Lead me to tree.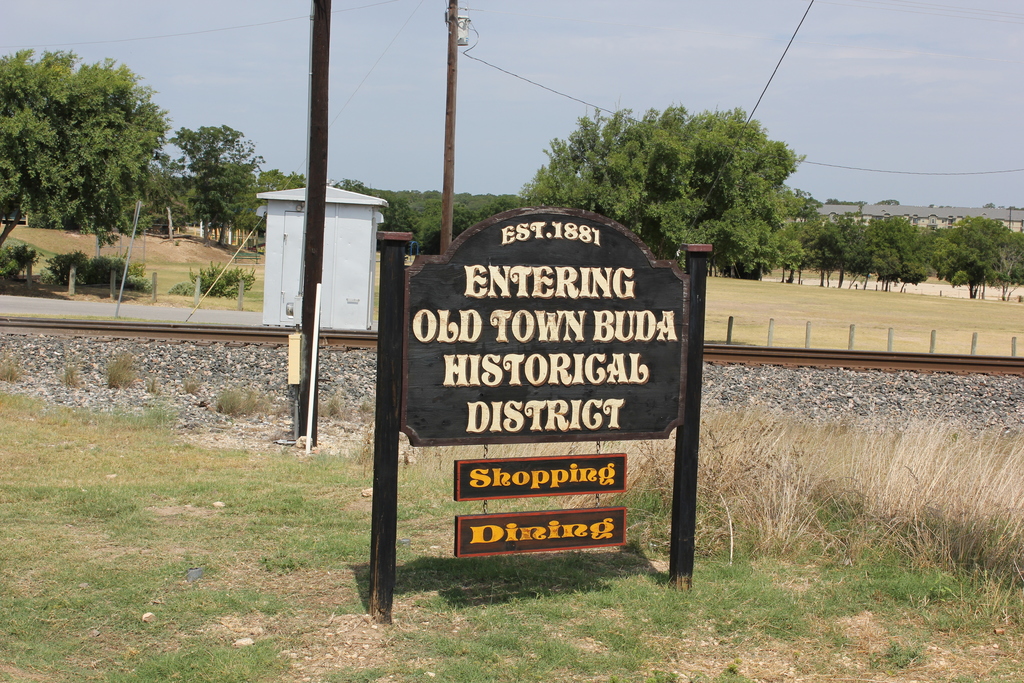
Lead to [177, 124, 268, 253].
